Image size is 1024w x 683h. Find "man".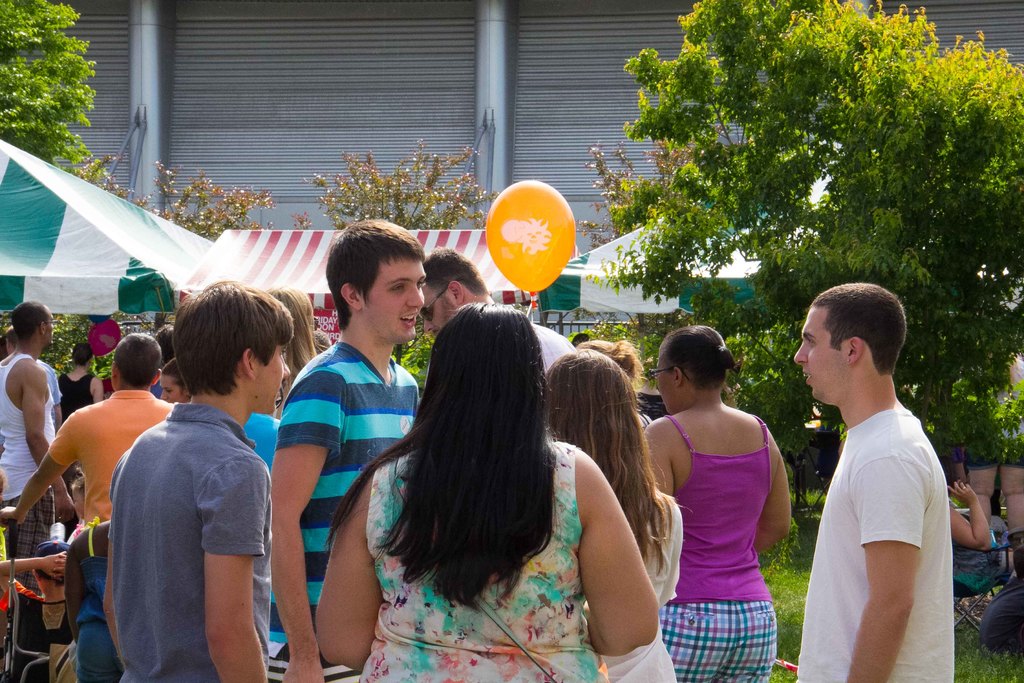
x1=271, y1=213, x2=421, y2=682.
